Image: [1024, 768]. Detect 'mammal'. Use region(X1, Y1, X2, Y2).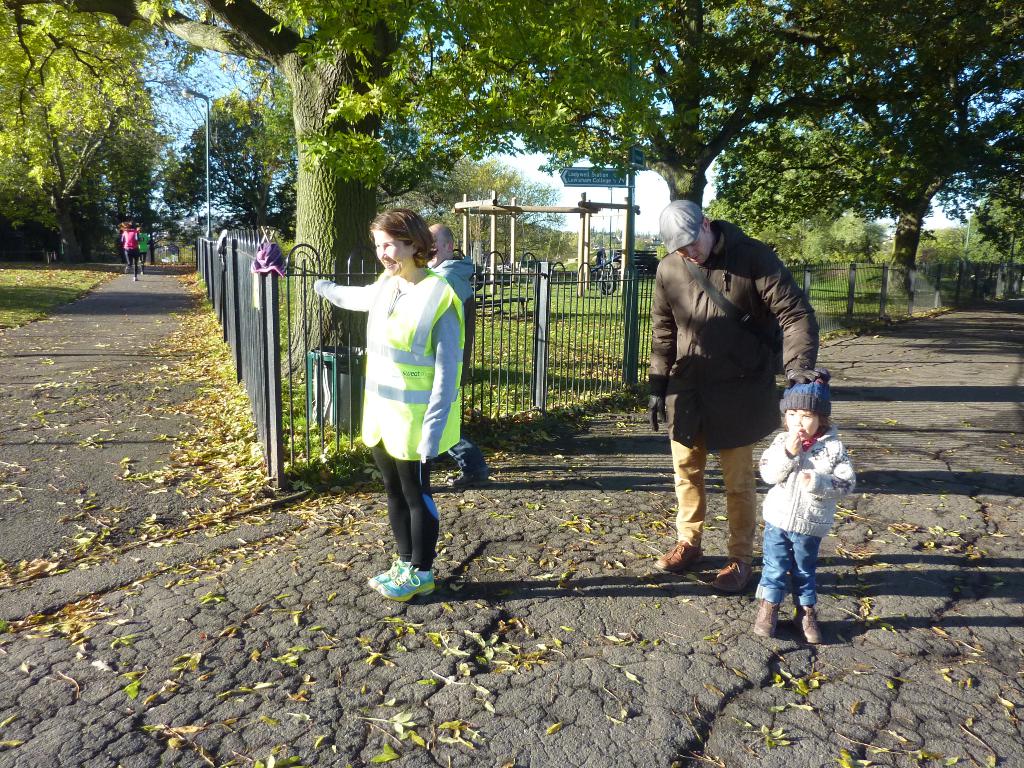
region(758, 367, 856, 646).
